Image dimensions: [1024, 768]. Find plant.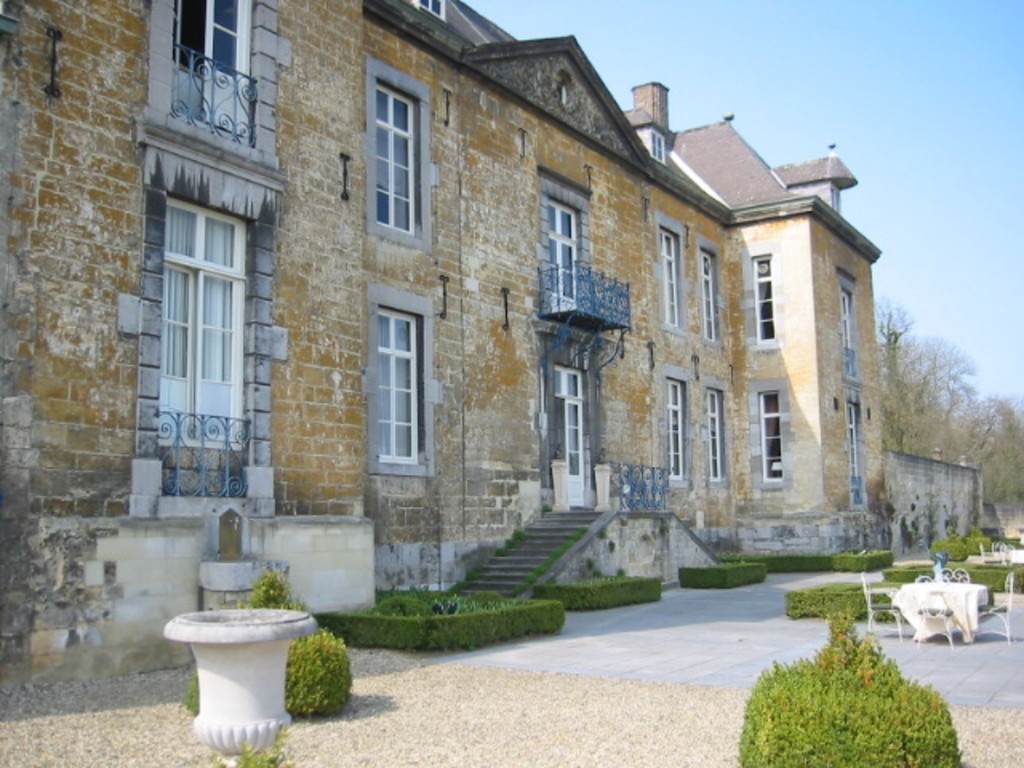
507 530 590 602.
